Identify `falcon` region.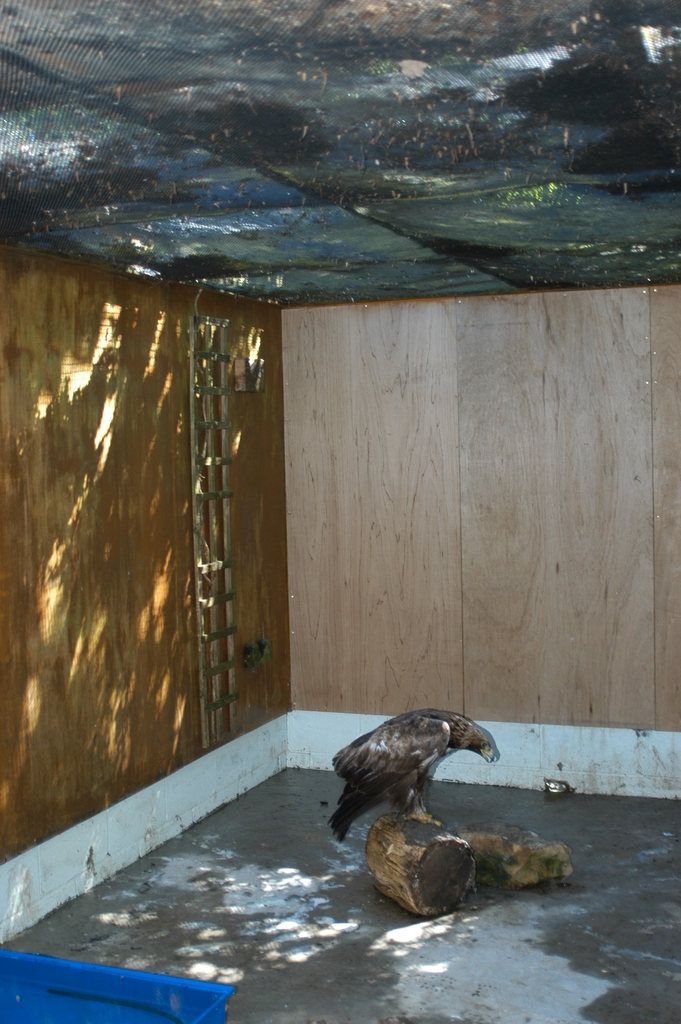
Region: box=[327, 708, 492, 842].
